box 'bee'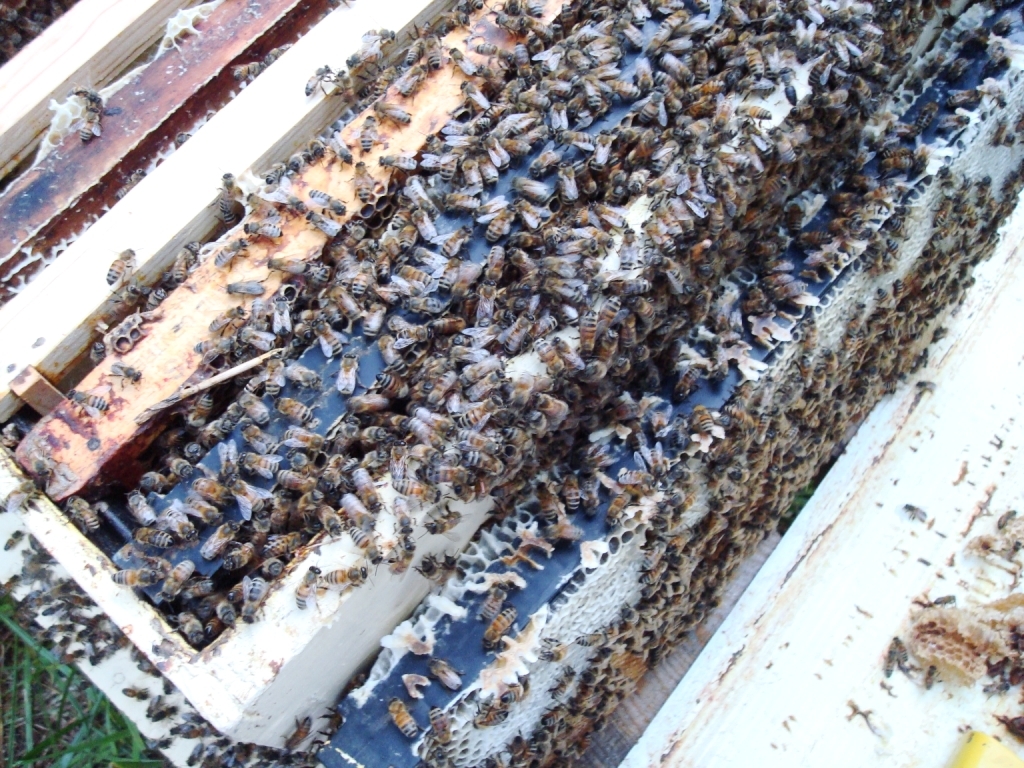
l=565, t=472, r=580, b=514
